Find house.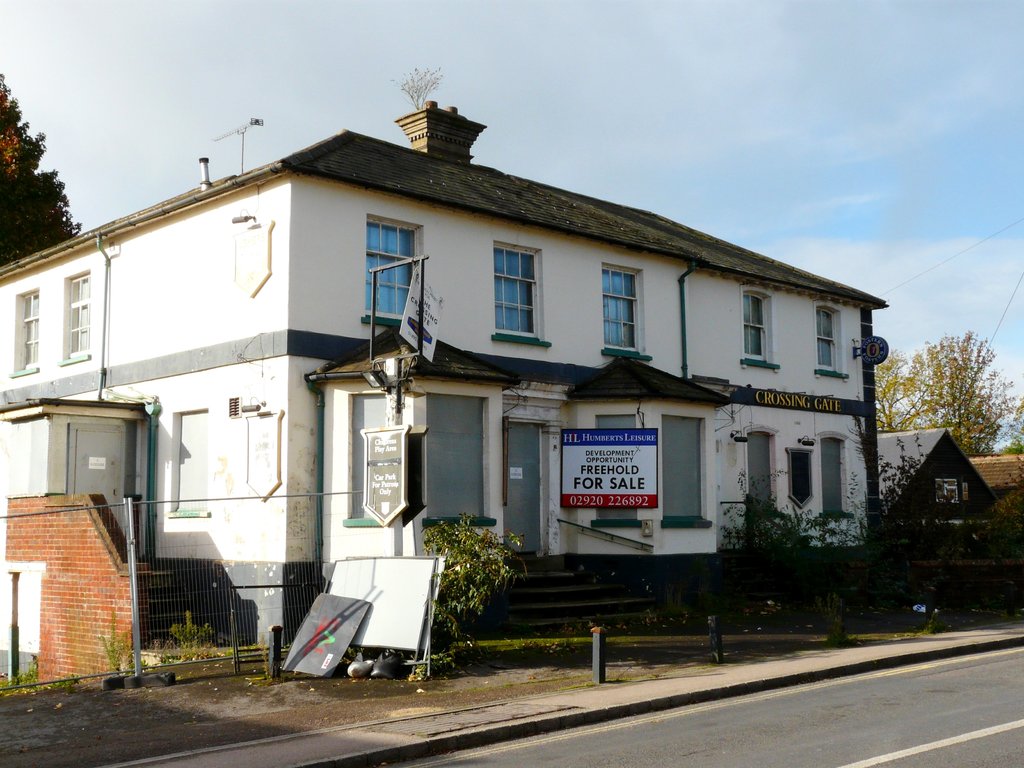
rect(277, 134, 876, 684).
